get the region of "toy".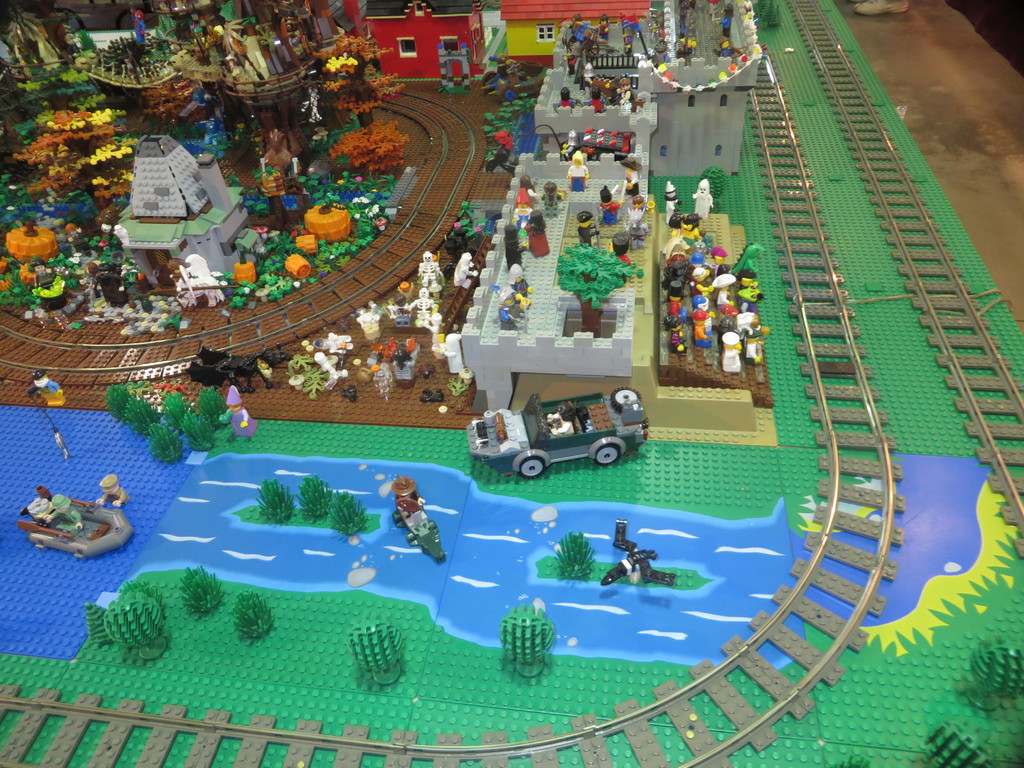
<bbox>664, 177, 684, 225</bbox>.
